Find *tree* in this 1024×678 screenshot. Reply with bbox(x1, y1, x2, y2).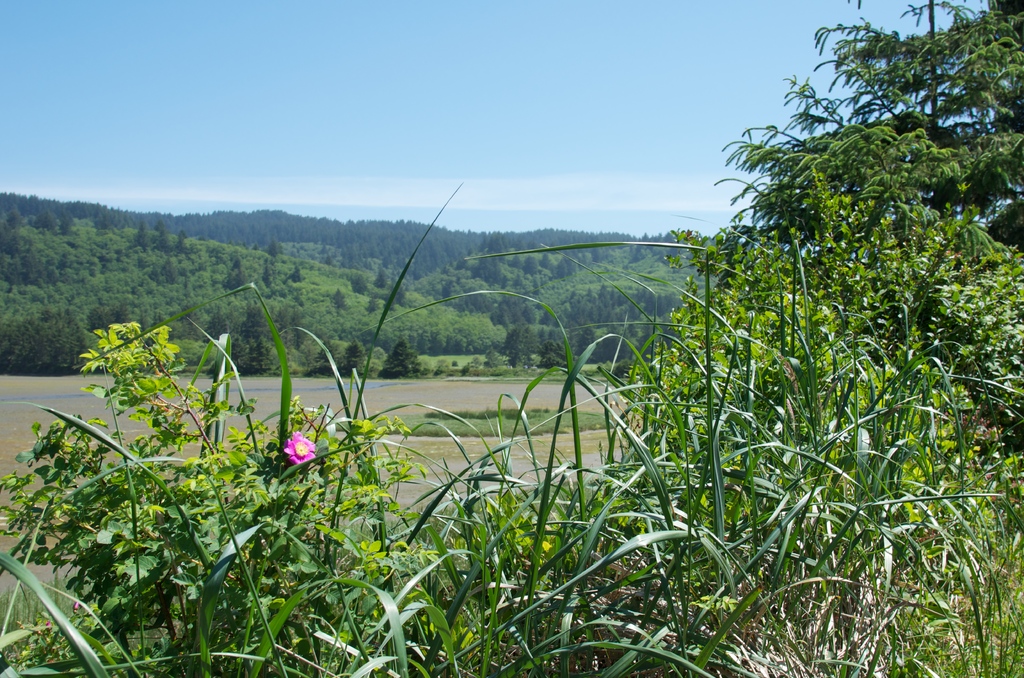
bbox(596, 321, 619, 367).
